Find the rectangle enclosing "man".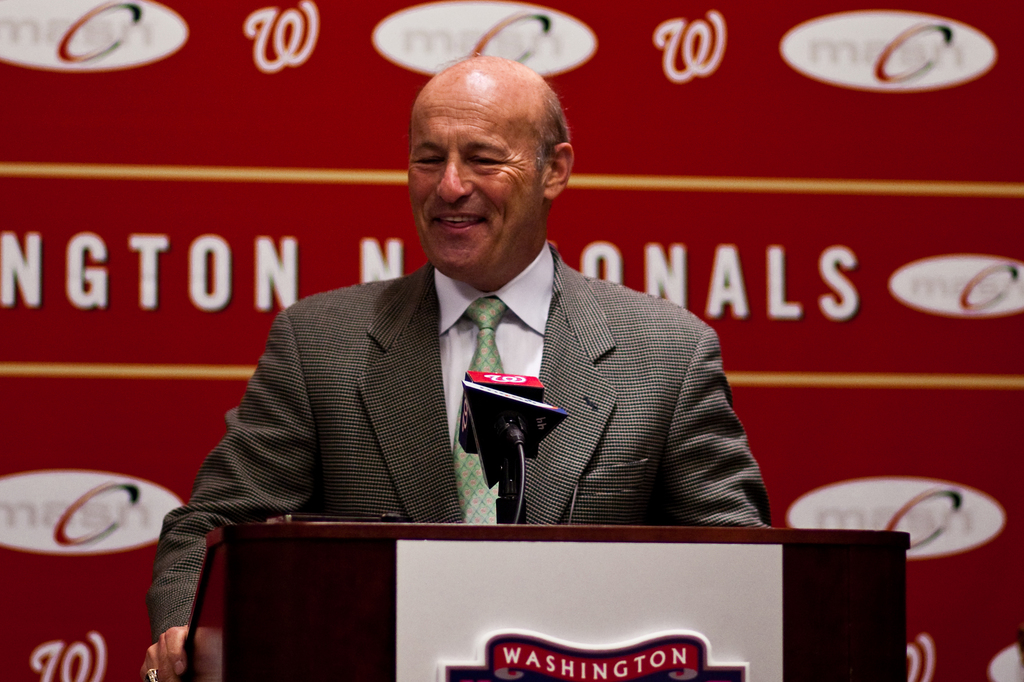
select_region(148, 58, 776, 681).
